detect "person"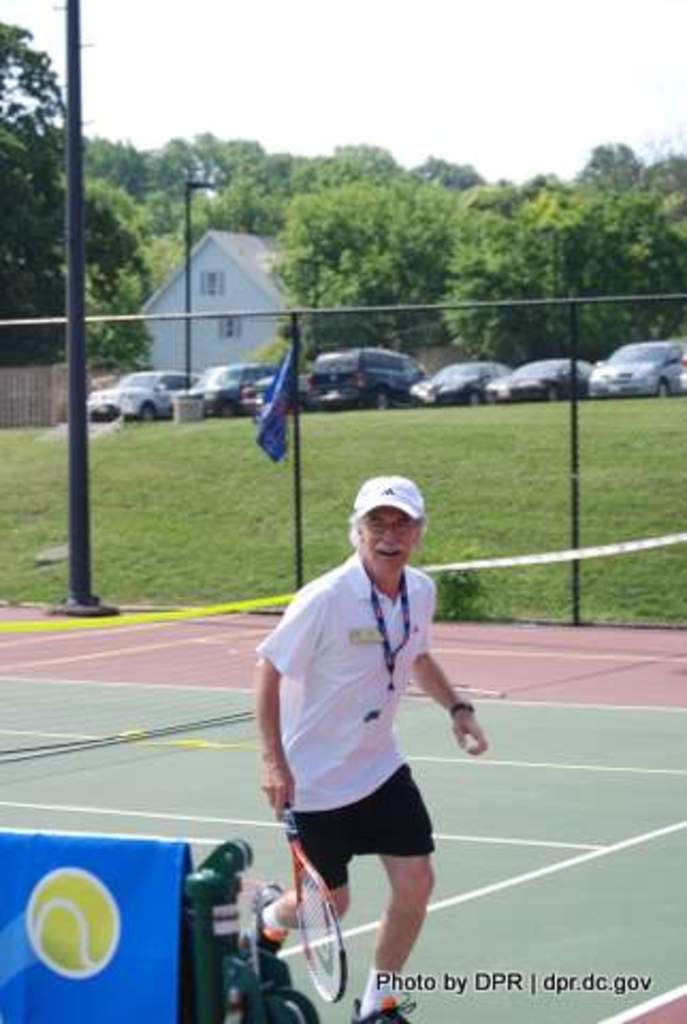
239, 463, 474, 1001
